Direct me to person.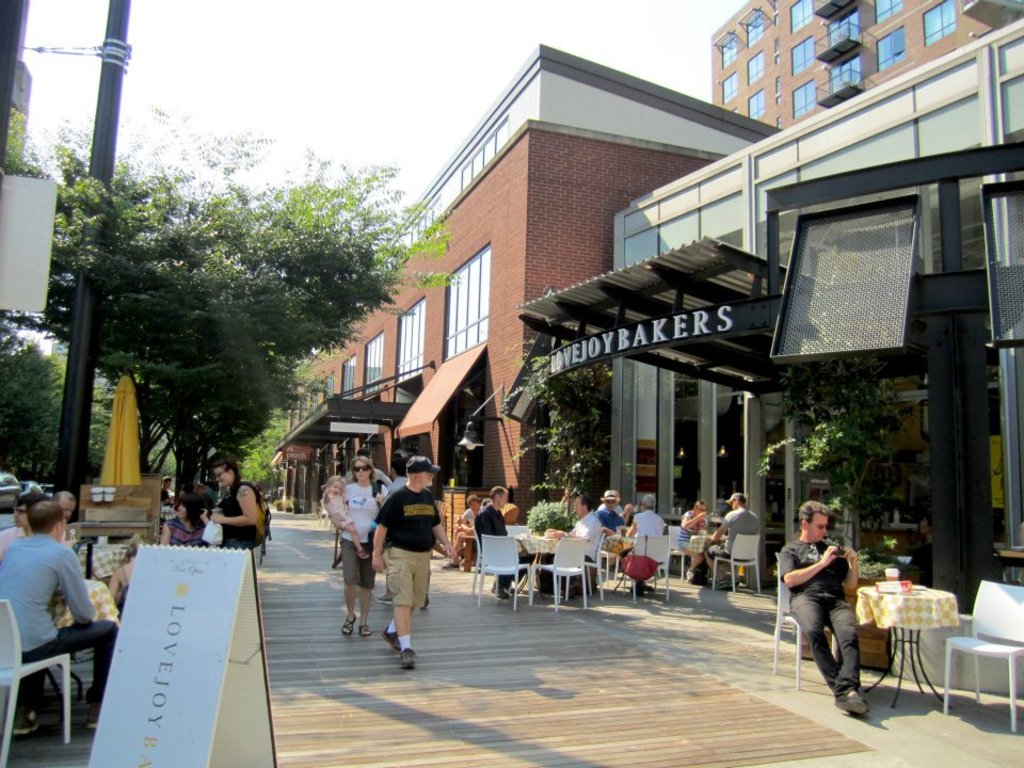
Direction: 679:502:725:583.
